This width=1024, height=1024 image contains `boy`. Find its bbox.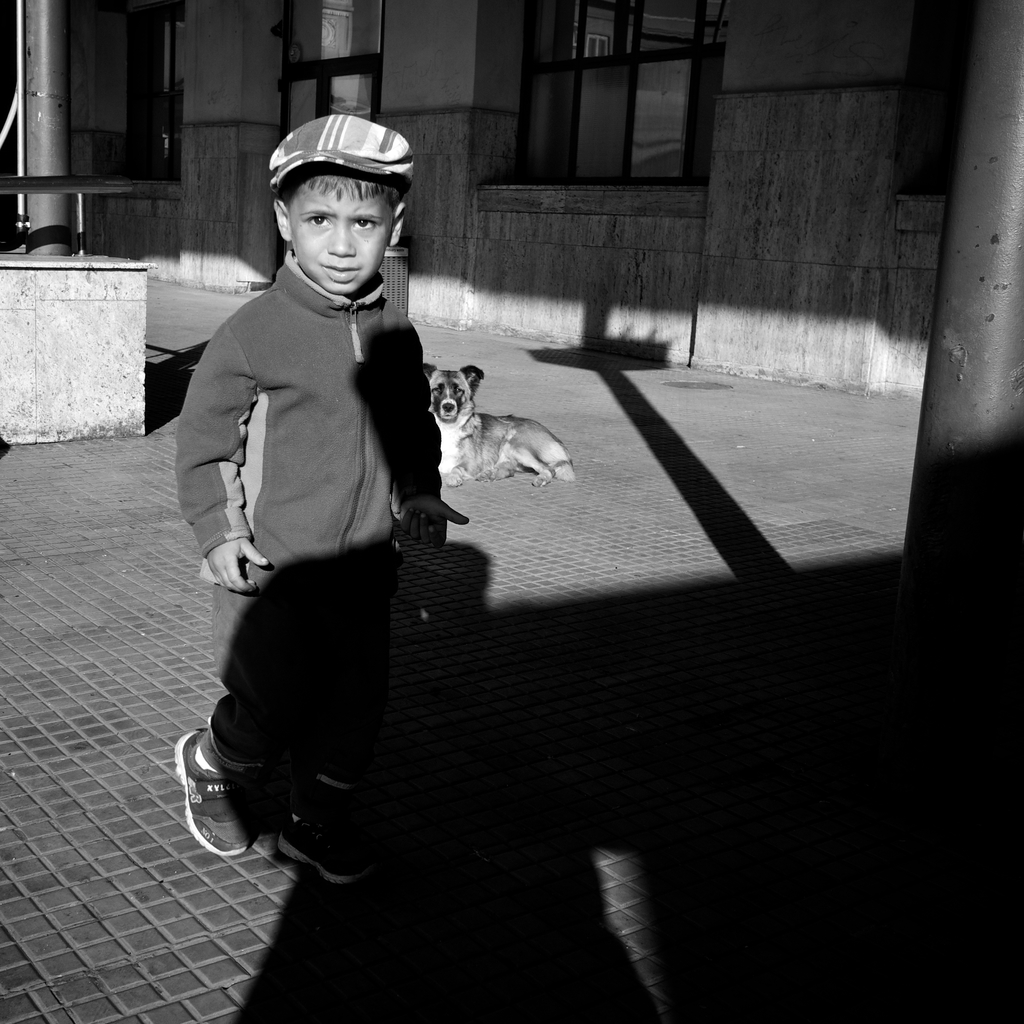
176,112,461,865.
